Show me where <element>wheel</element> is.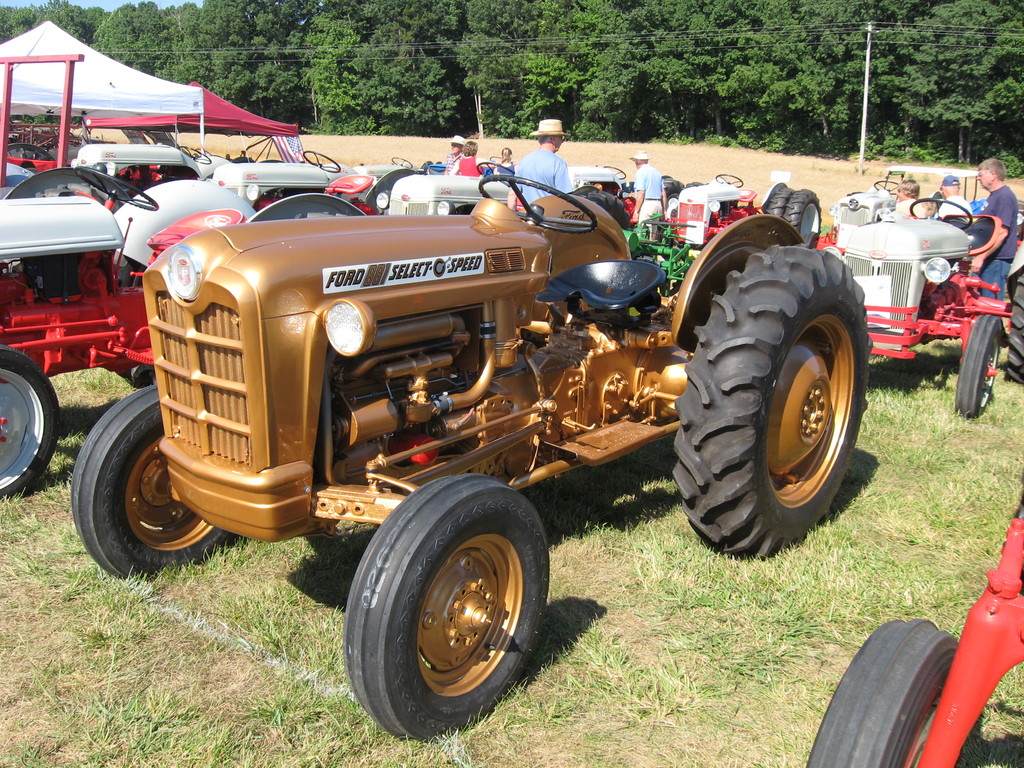
<element>wheel</element> is at (x1=390, y1=157, x2=415, y2=167).
